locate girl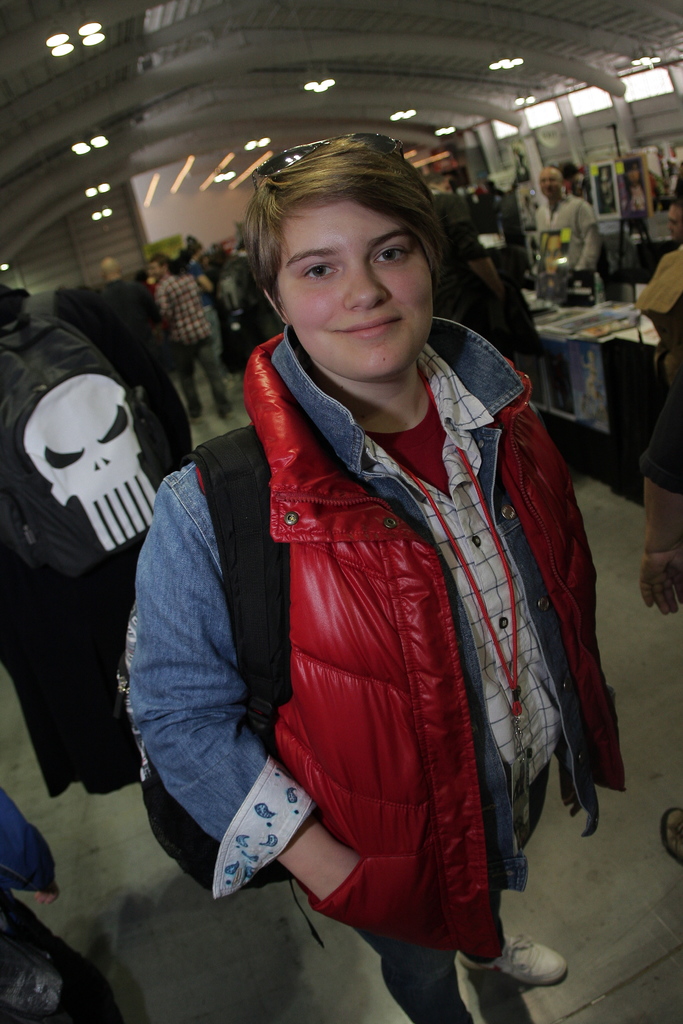
region(127, 141, 628, 1023)
